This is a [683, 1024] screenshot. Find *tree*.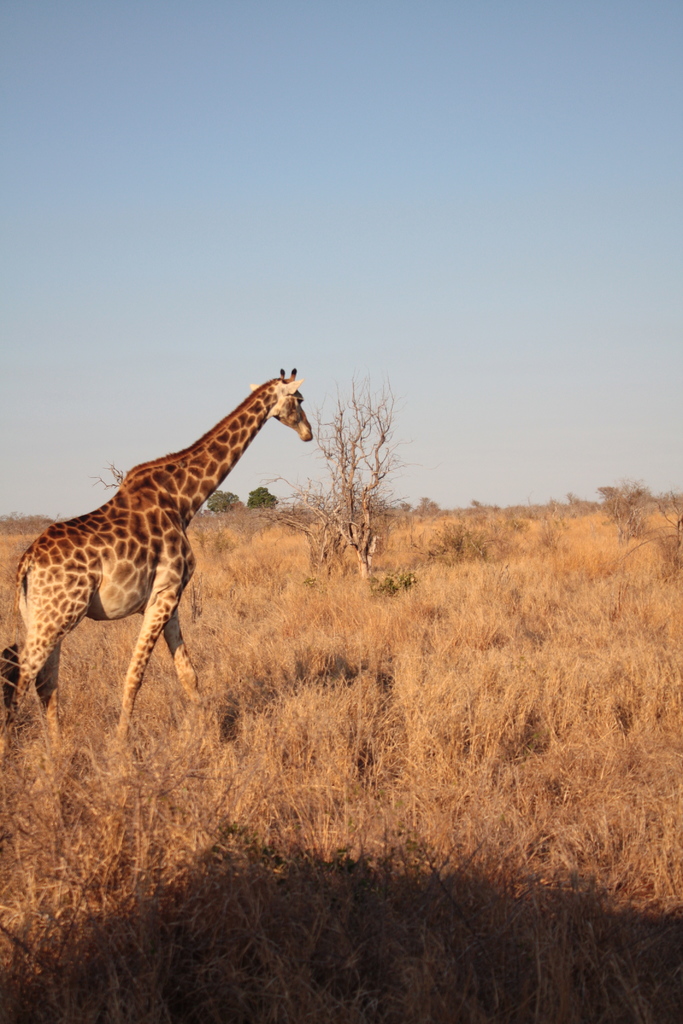
Bounding box: [597,481,656,566].
